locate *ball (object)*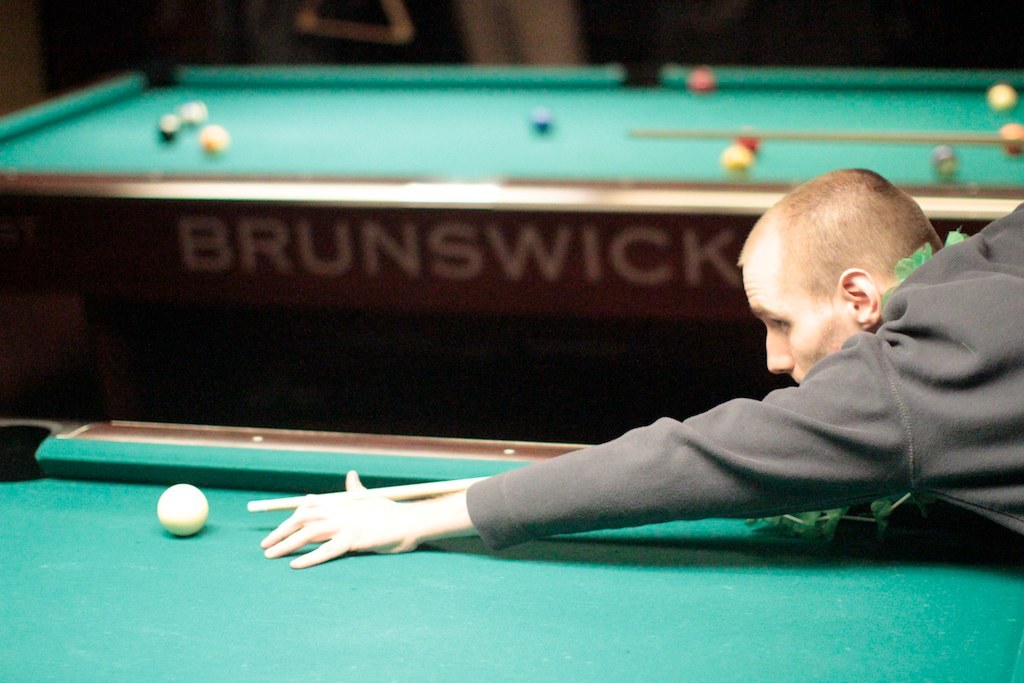
locate(156, 482, 210, 538)
